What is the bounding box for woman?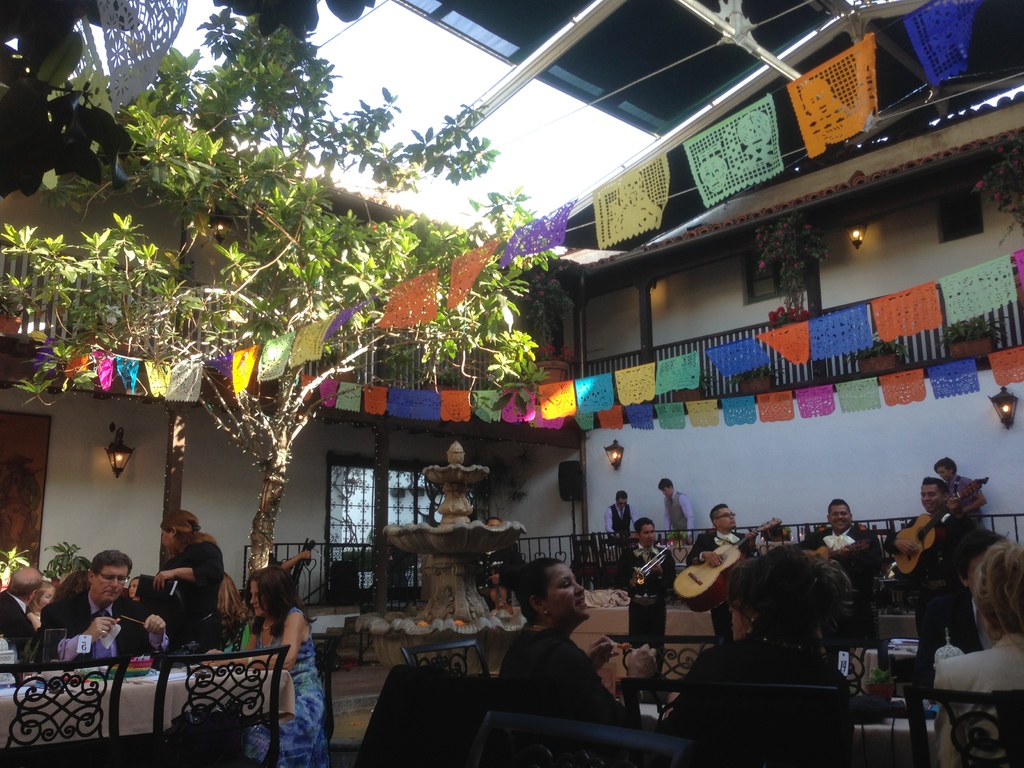
x1=666, y1=547, x2=854, y2=767.
